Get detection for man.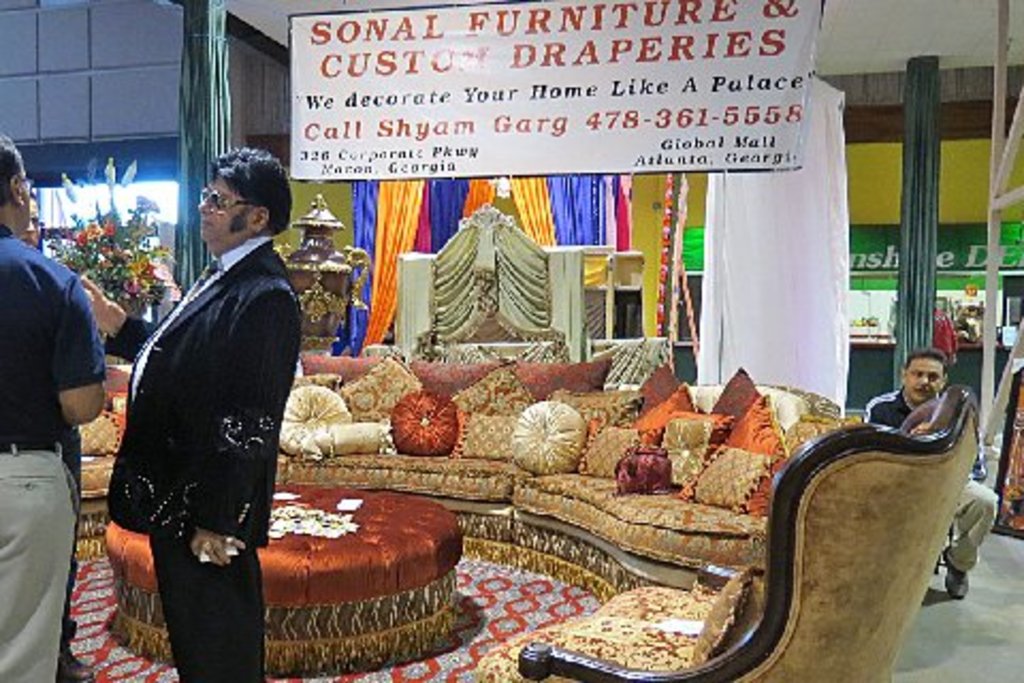
Detection: 864 352 1001 600.
